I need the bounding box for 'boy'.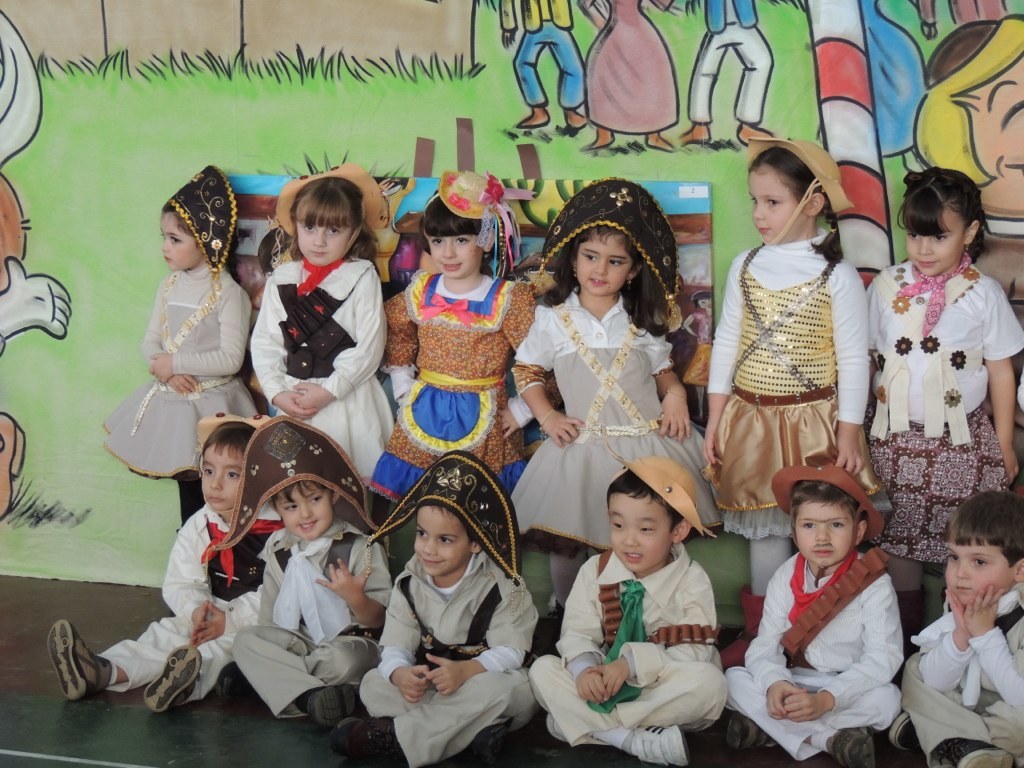
Here it is: region(330, 449, 541, 766).
